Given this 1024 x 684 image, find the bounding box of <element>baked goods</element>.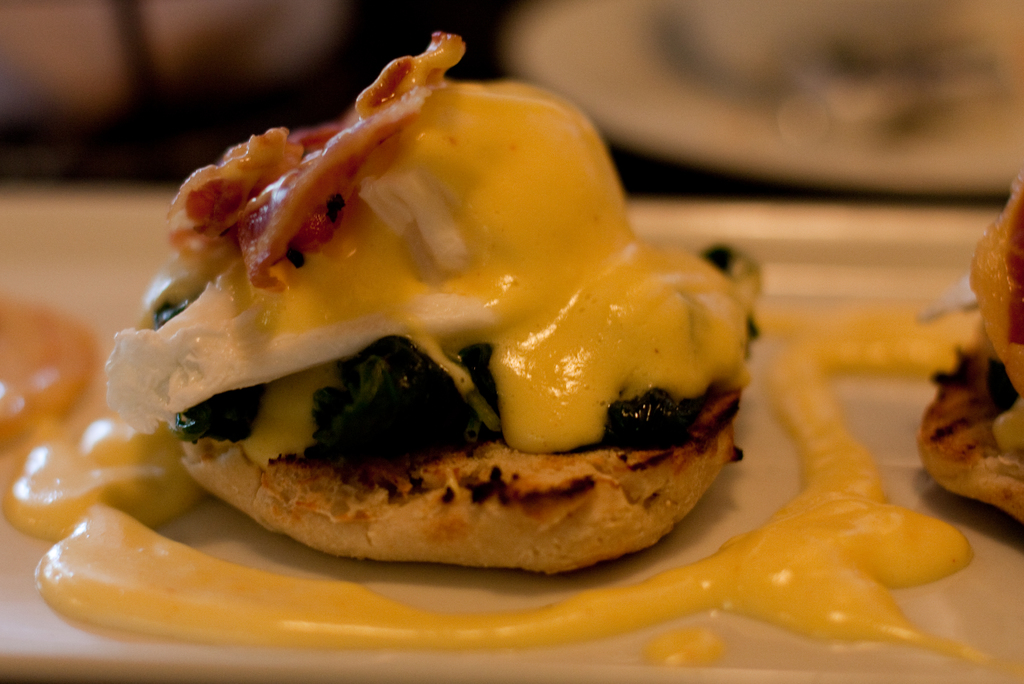
(left=910, top=171, right=1023, bottom=523).
